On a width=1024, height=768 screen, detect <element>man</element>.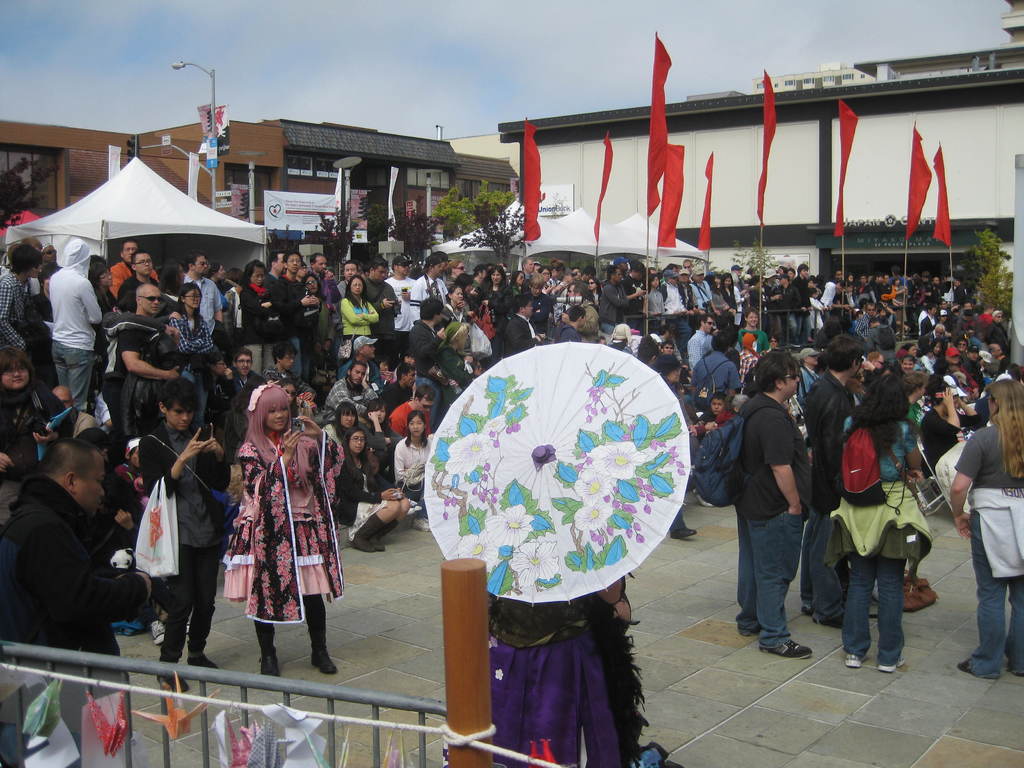
bbox(955, 340, 968, 355).
